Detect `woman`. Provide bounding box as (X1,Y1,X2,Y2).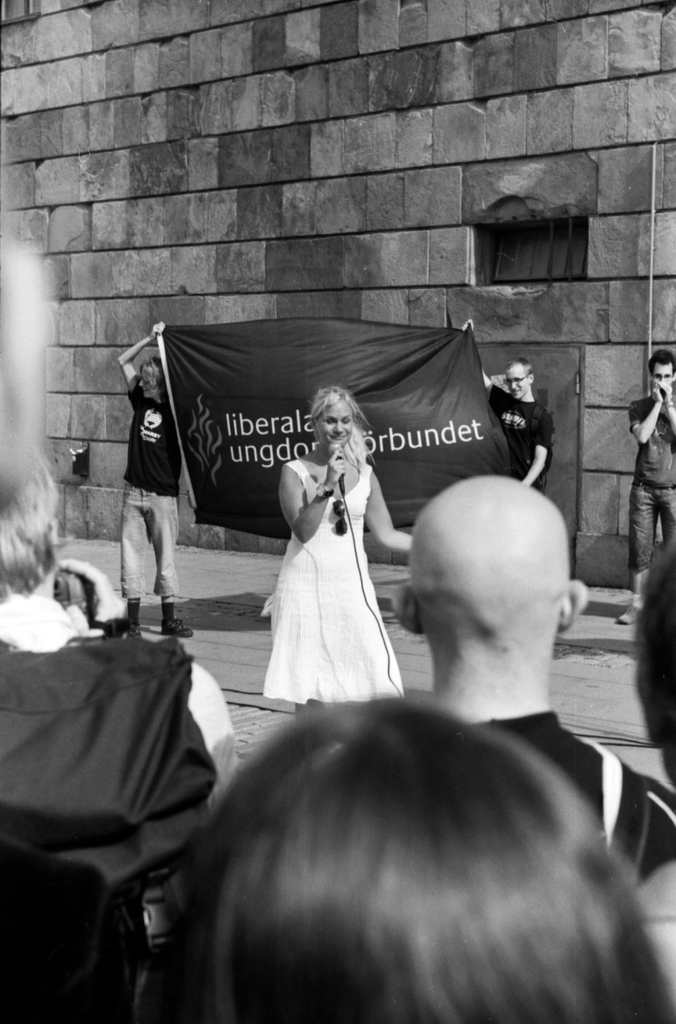
(472,349,551,507).
